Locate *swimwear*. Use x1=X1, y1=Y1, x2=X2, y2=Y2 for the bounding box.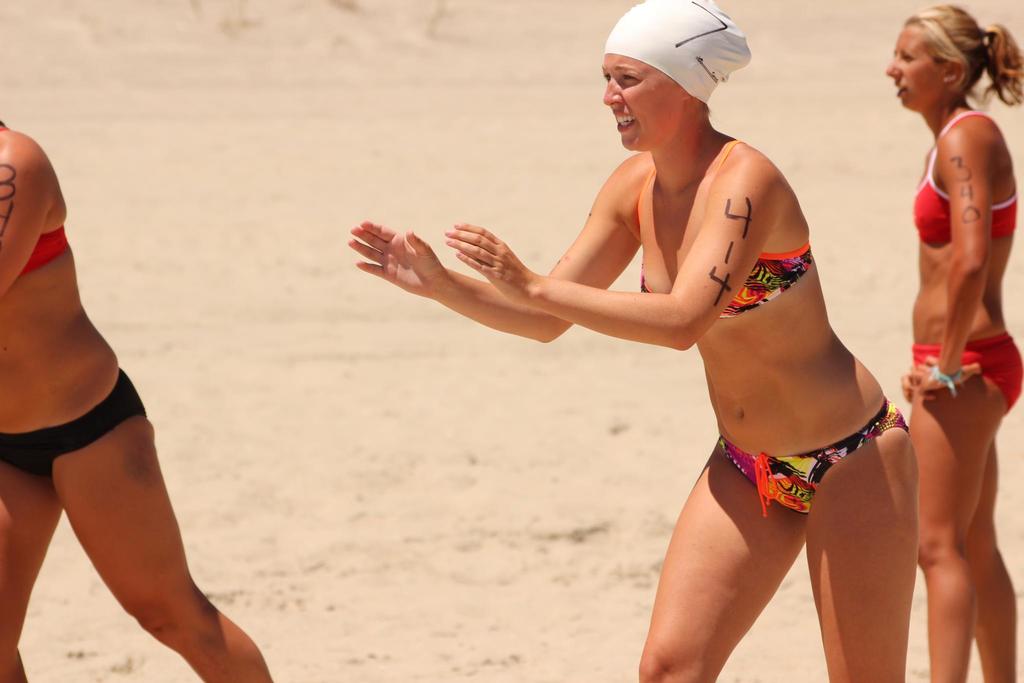
x1=631, y1=135, x2=813, y2=320.
